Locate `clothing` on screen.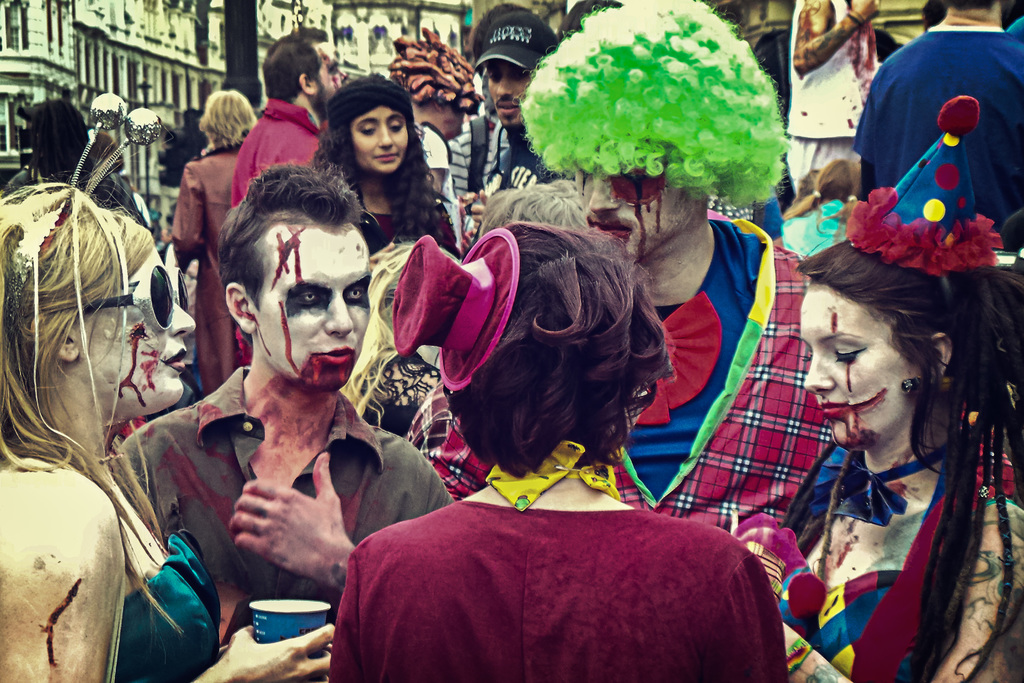
On screen at l=786, t=0, r=885, b=190.
